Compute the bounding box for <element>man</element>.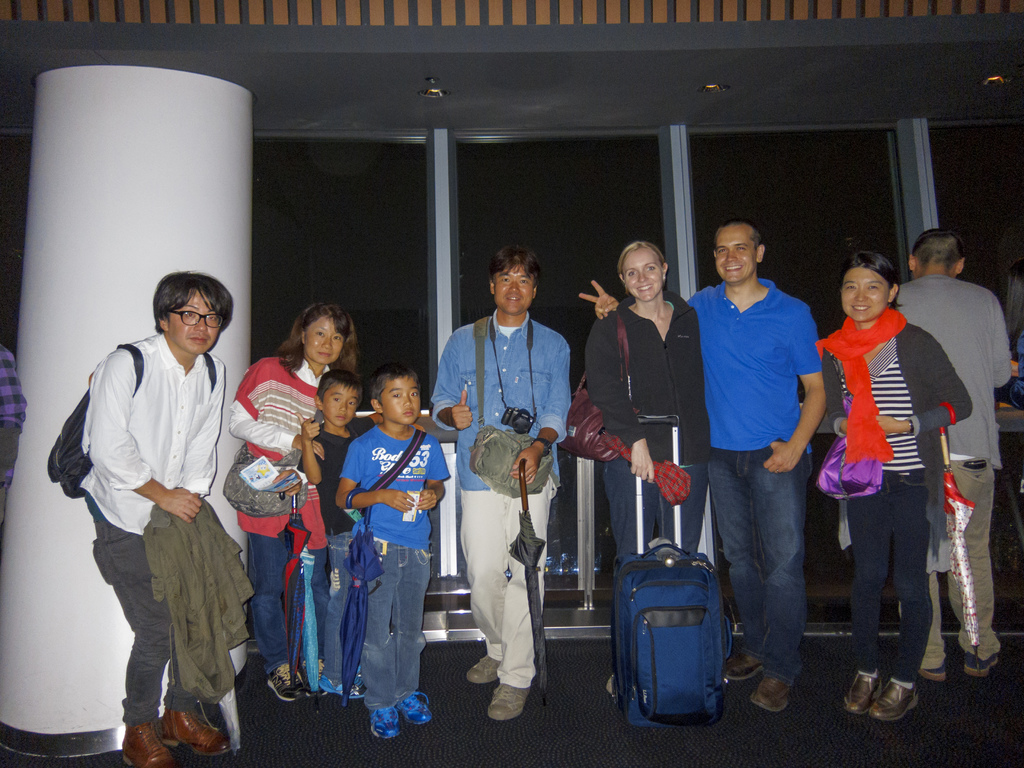
pyautogui.locateOnScreen(897, 224, 1009, 678).
